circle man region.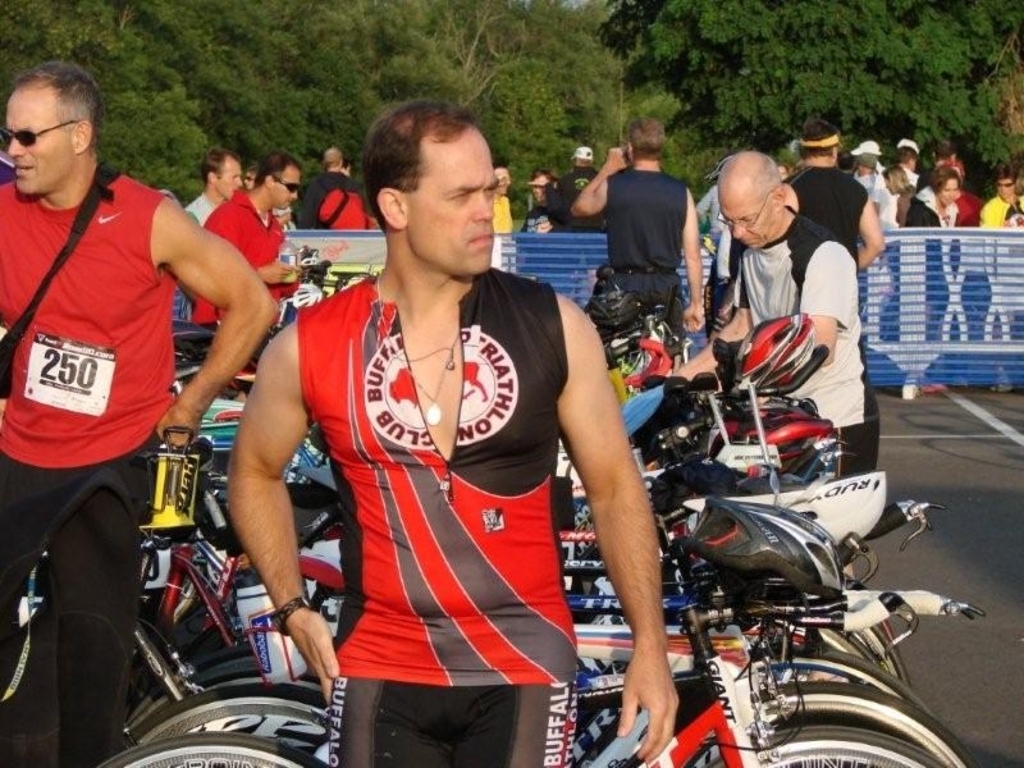
Region: [786,119,887,270].
